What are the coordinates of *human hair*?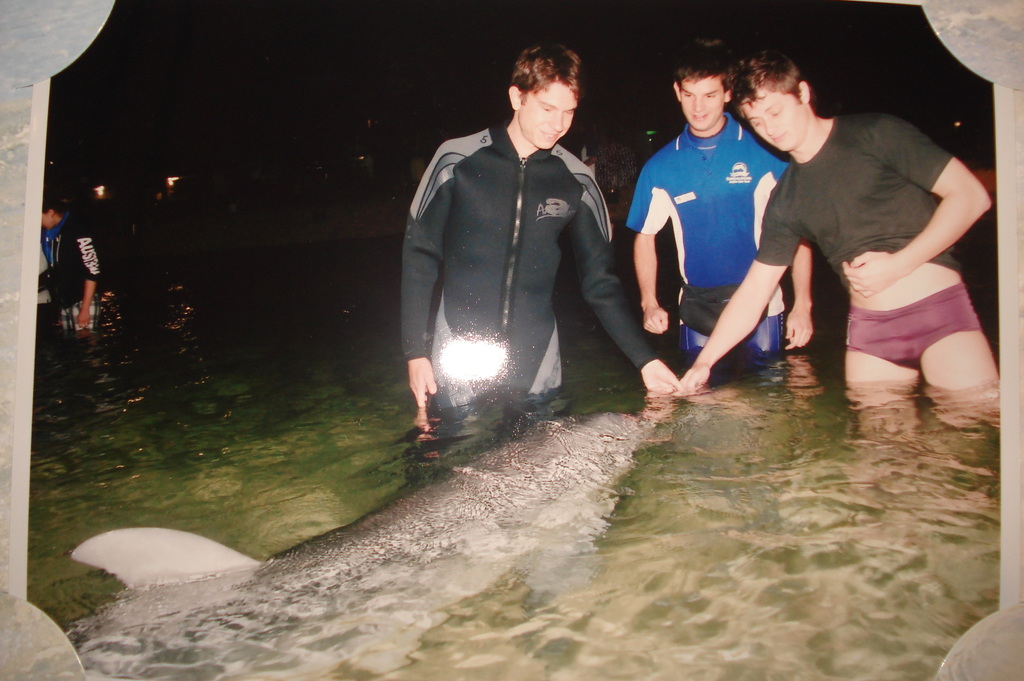
bbox=[730, 48, 802, 117].
